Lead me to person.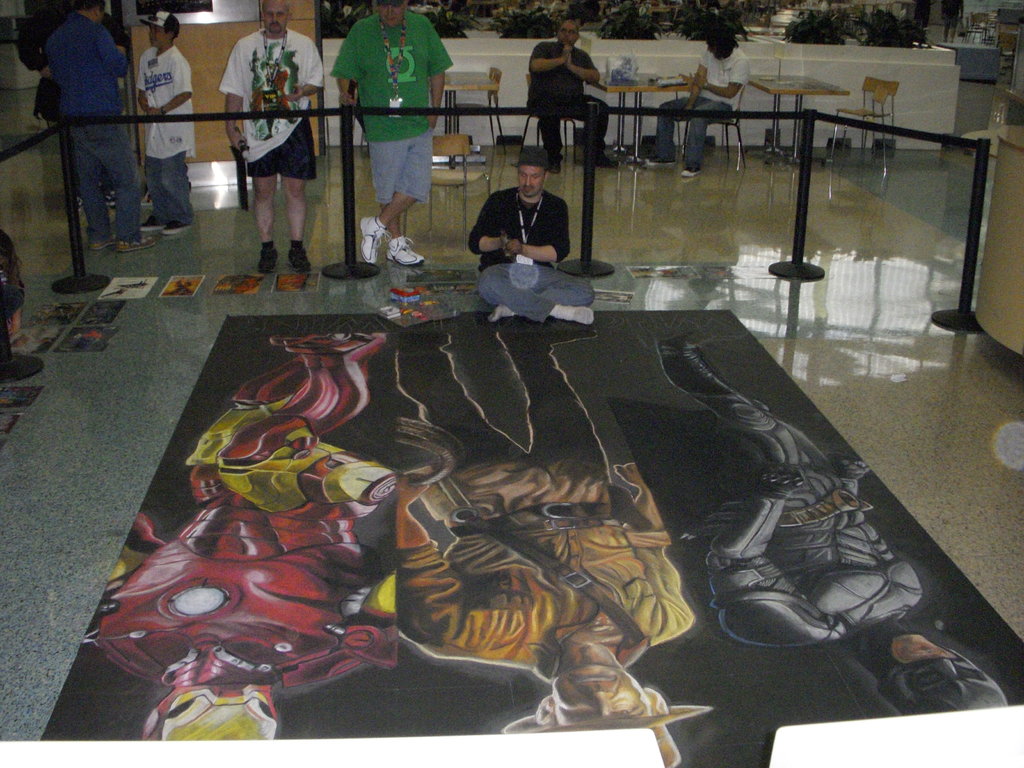
Lead to detection(141, 11, 197, 237).
